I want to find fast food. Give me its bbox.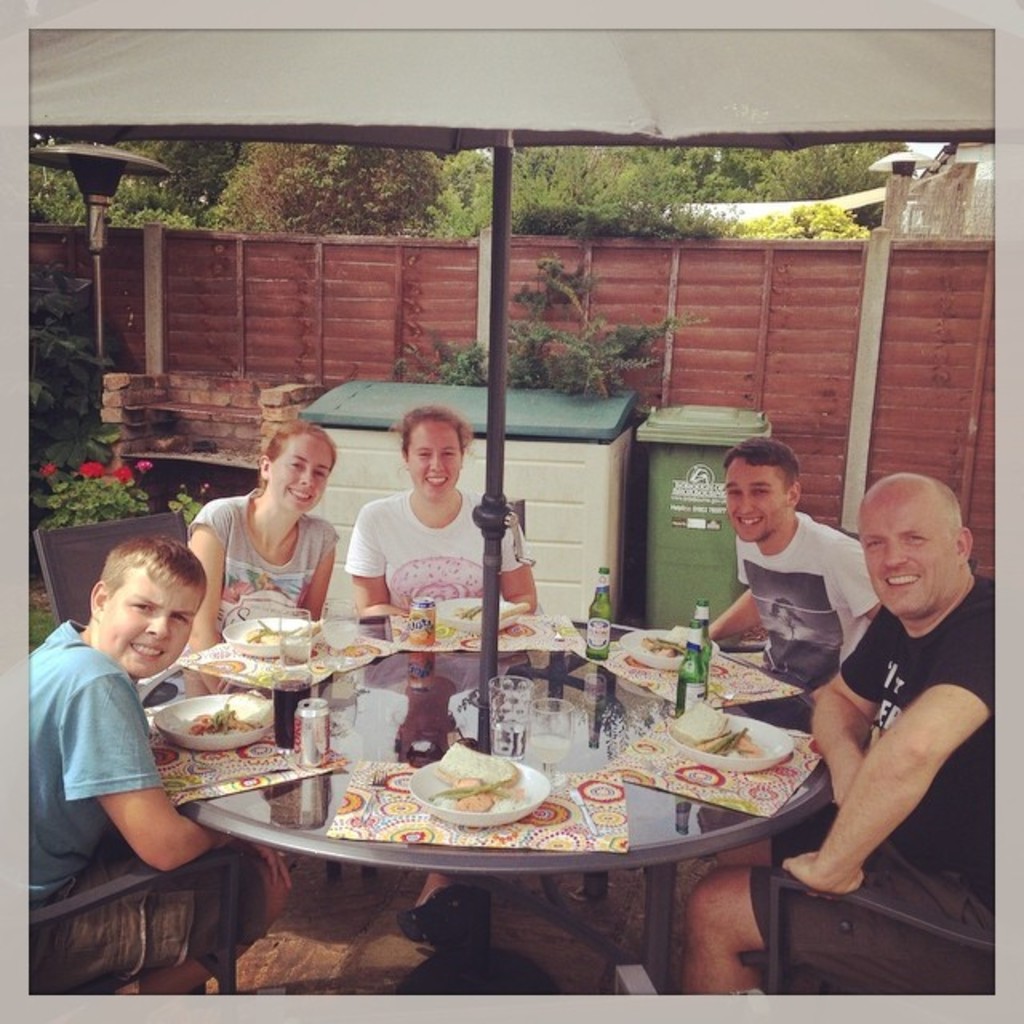
region(640, 634, 691, 662).
